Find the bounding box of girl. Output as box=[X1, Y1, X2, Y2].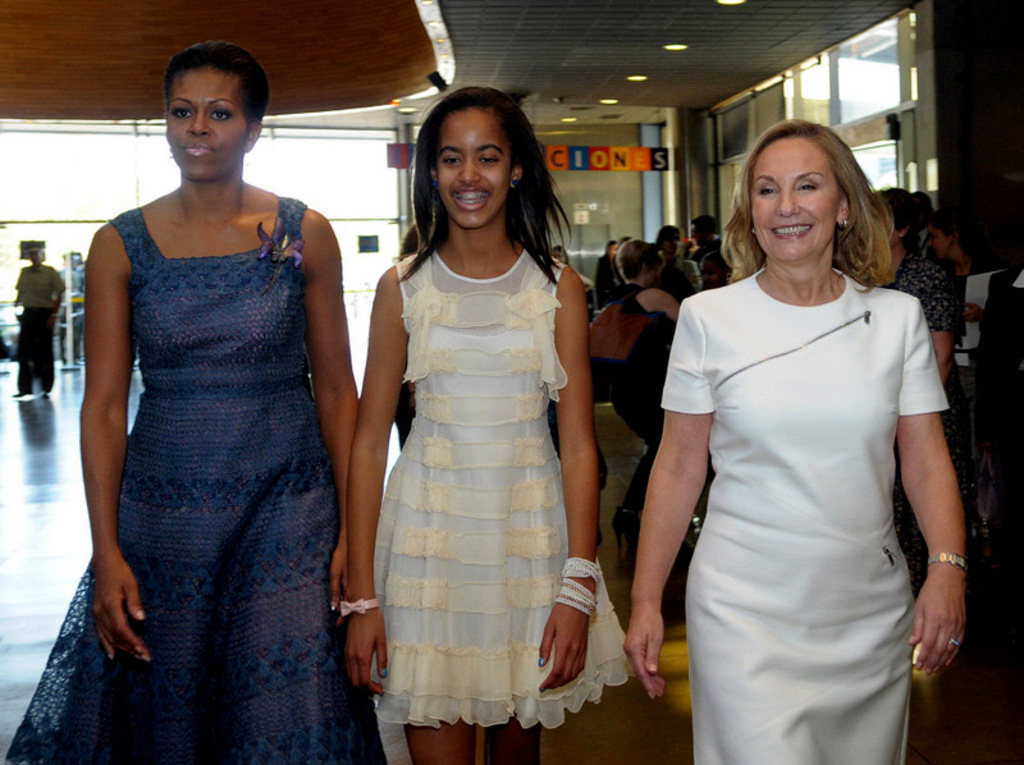
box=[337, 86, 634, 764].
